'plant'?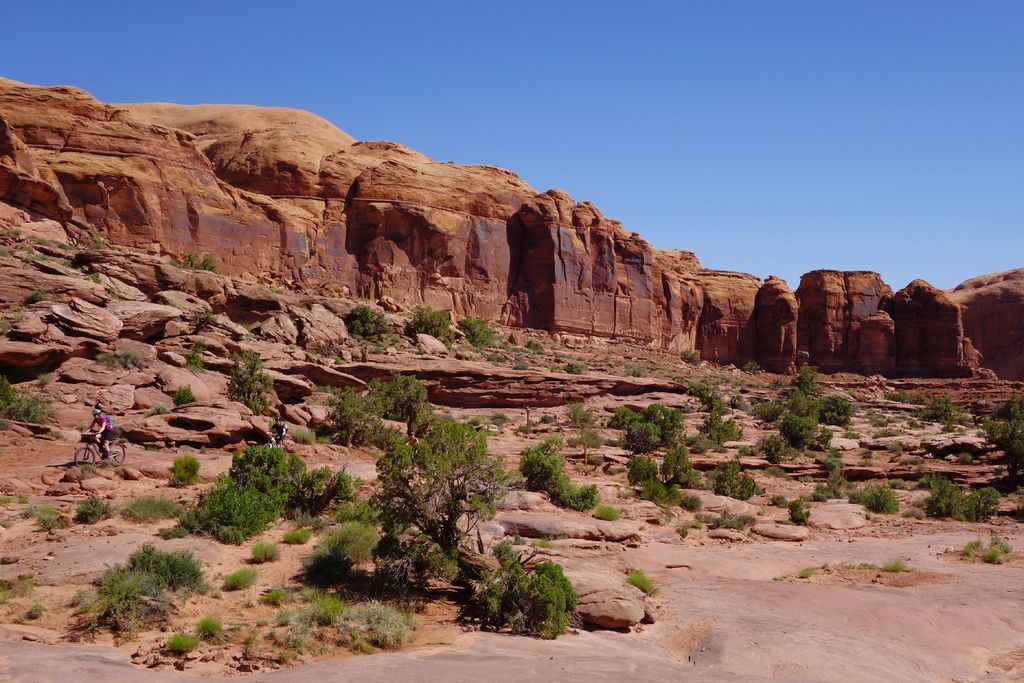
pyautogui.locateOnScreen(191, 427, 323, 541)
